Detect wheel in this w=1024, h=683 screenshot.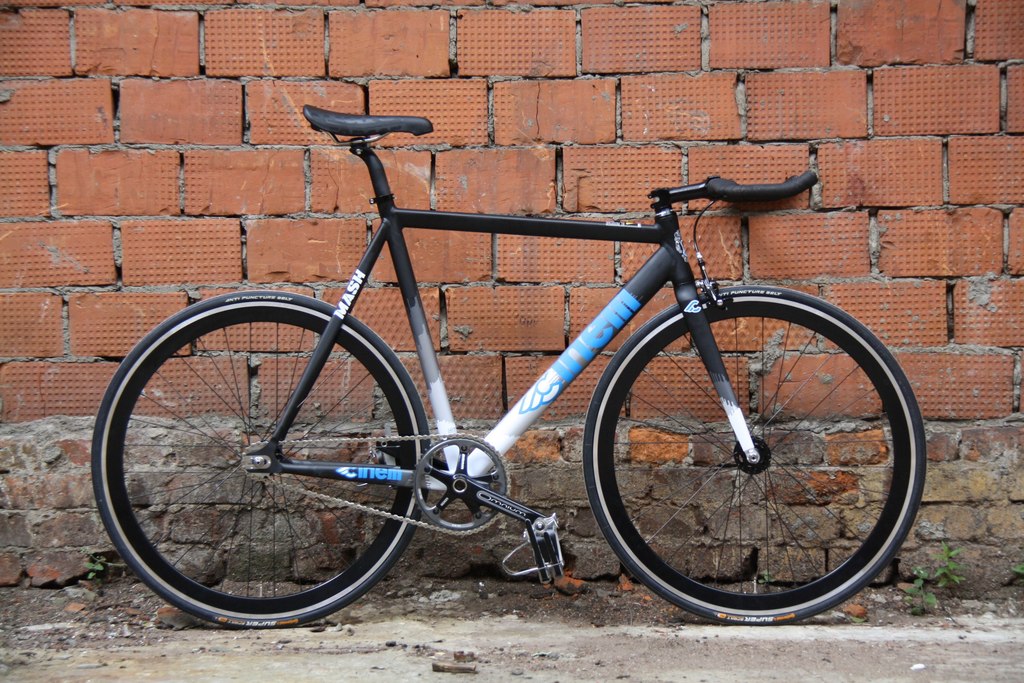
Detection: [left=584, top=289, right=925, bottom=625].
